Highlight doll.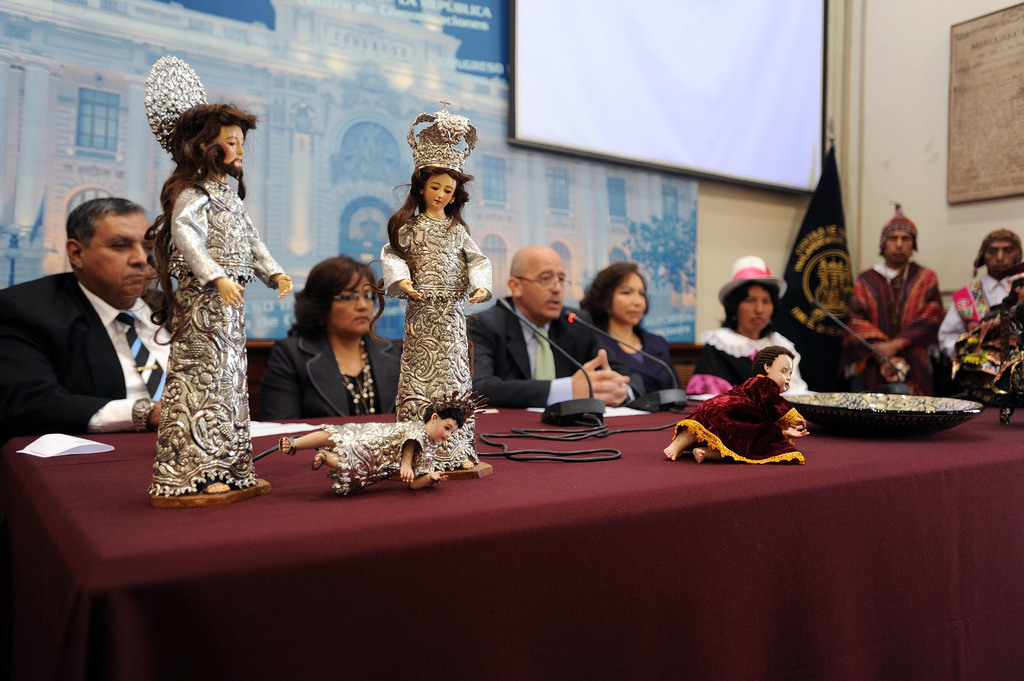
Highlighted region: [376,99,495,469].
